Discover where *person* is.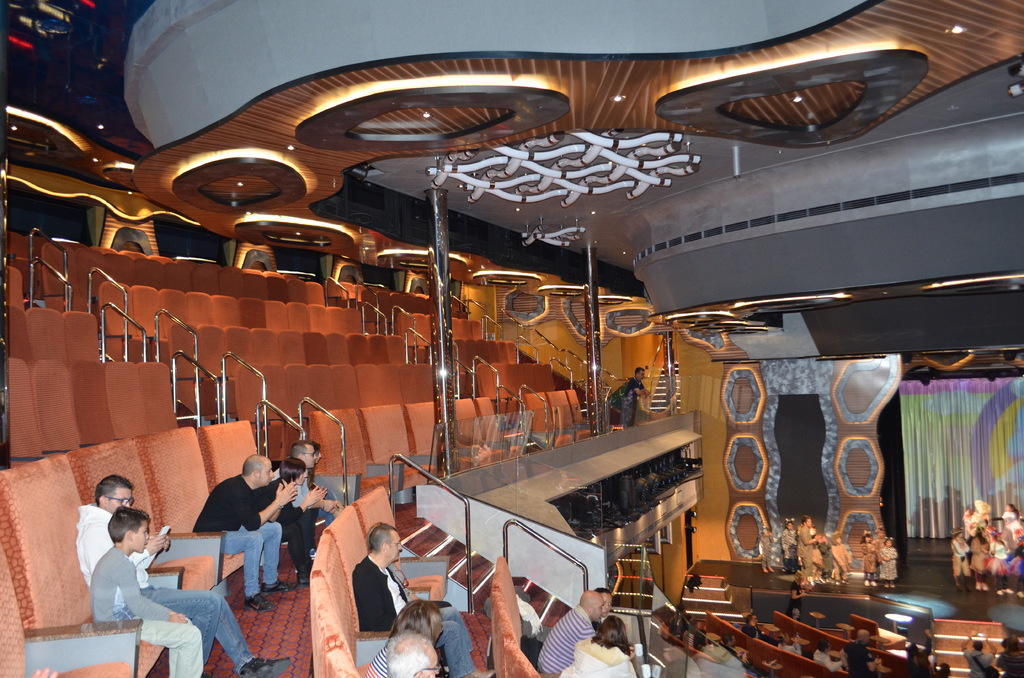
Discovered at box=[76, 475, 289, 677].
